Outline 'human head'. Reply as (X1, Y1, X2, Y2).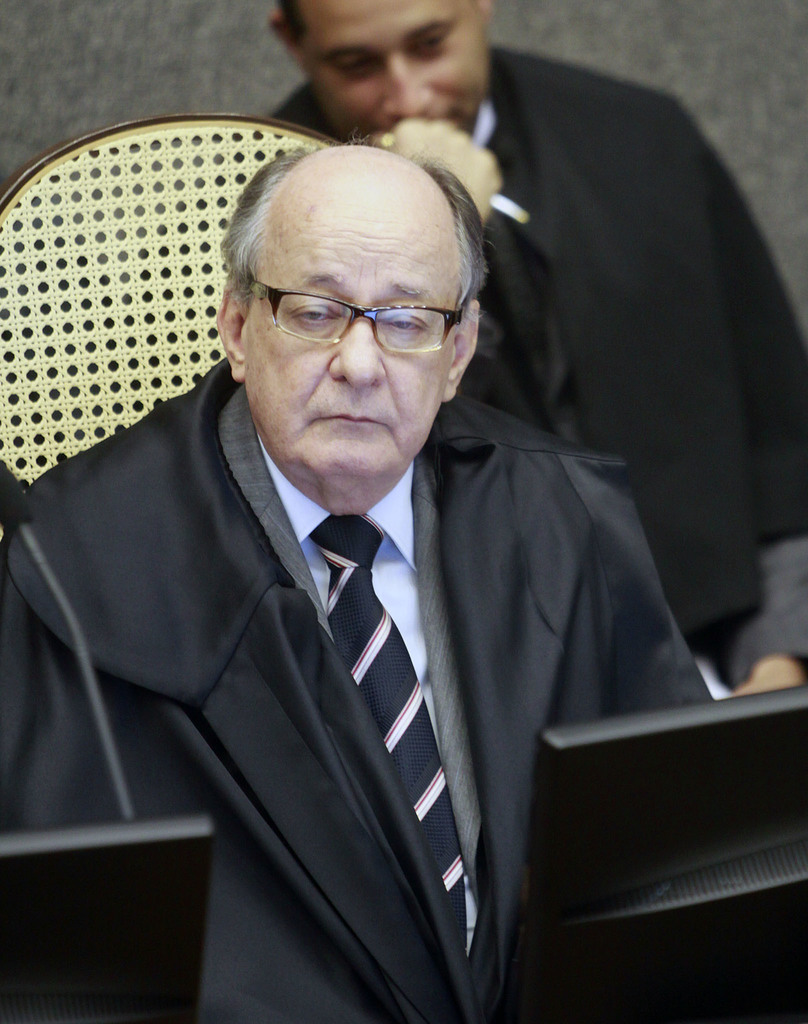
(216, 141, 514, 509).
